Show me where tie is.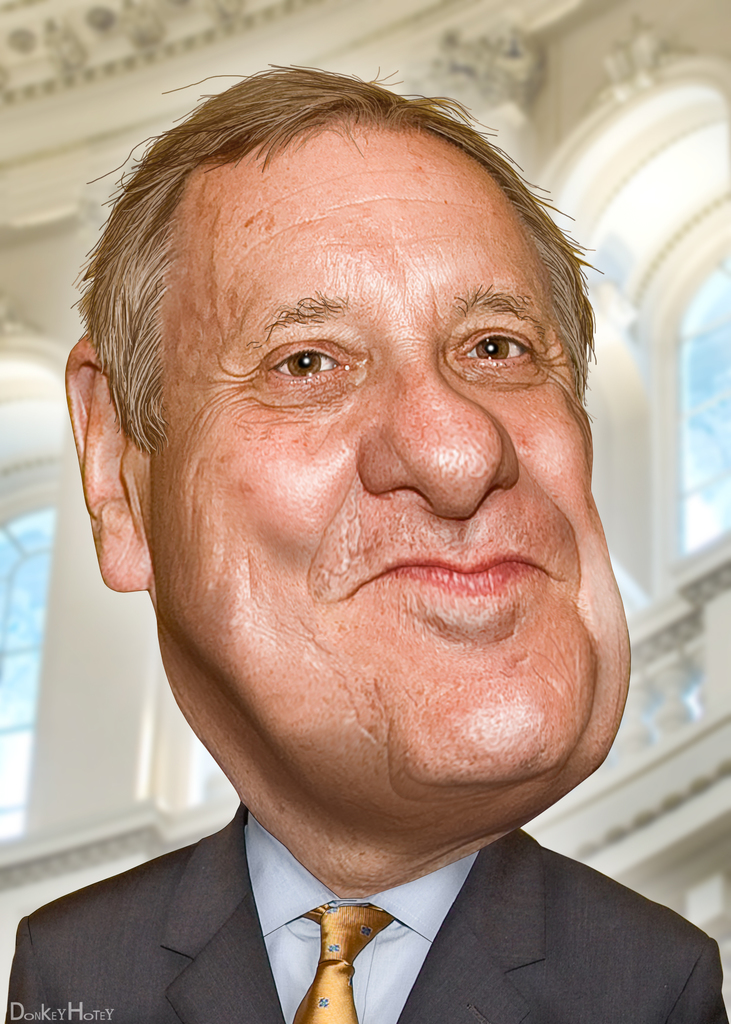
tie is at bbox=(289, 902, 399, 1023).
